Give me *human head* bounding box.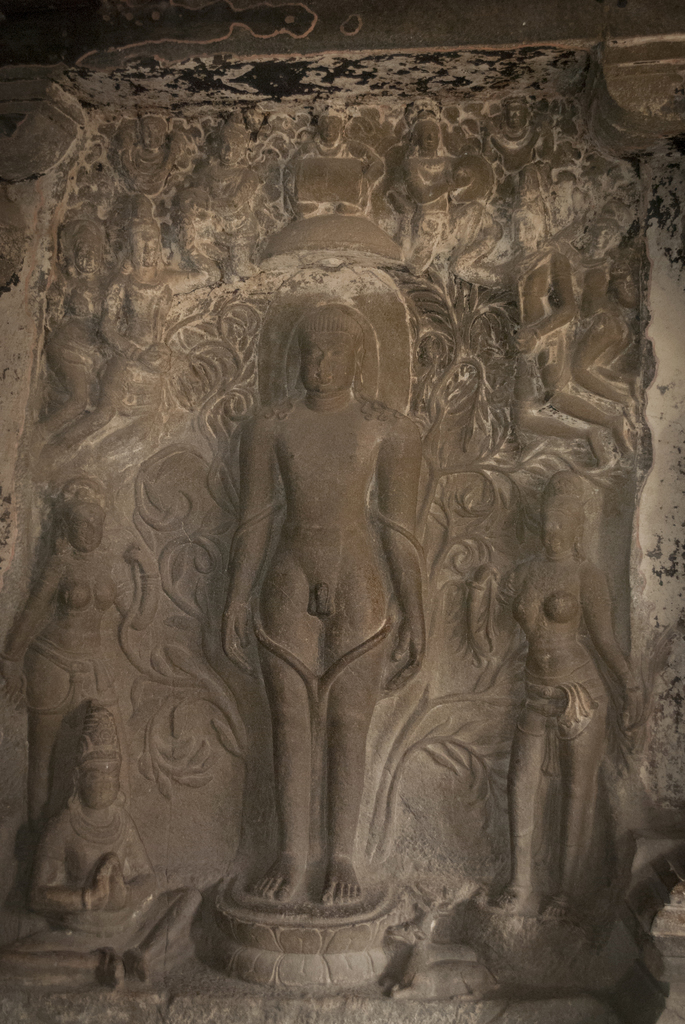
rect(271, 301, 379, 409).
